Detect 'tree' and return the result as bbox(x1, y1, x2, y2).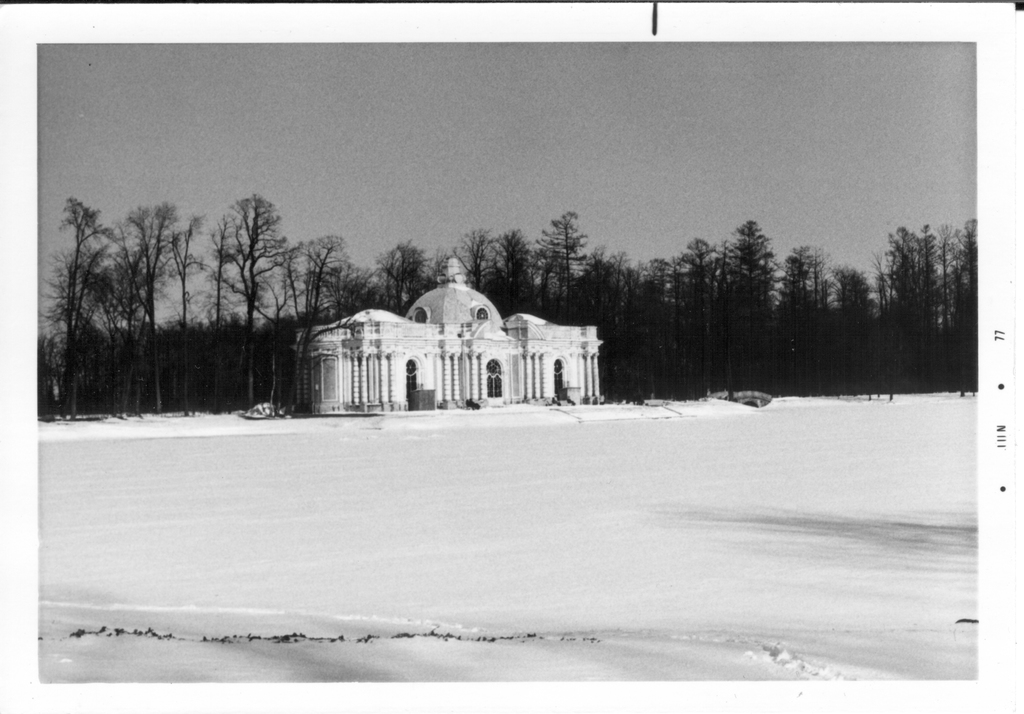
bbox(536, 205, 588, 329).
